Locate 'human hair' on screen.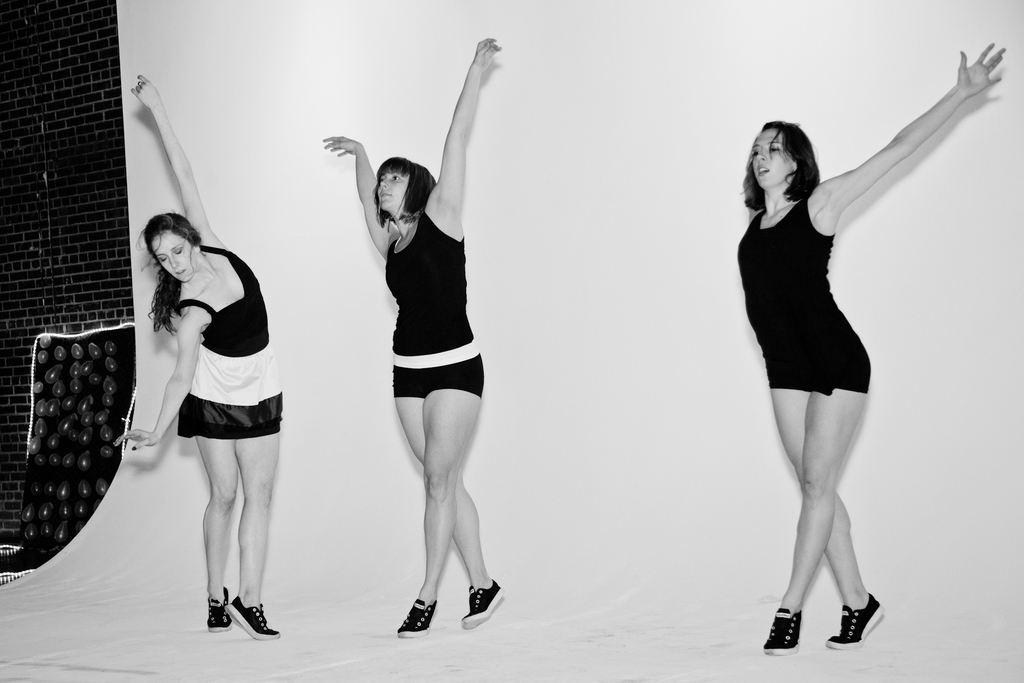
On screen at box=[371, 156, 436, 234].
